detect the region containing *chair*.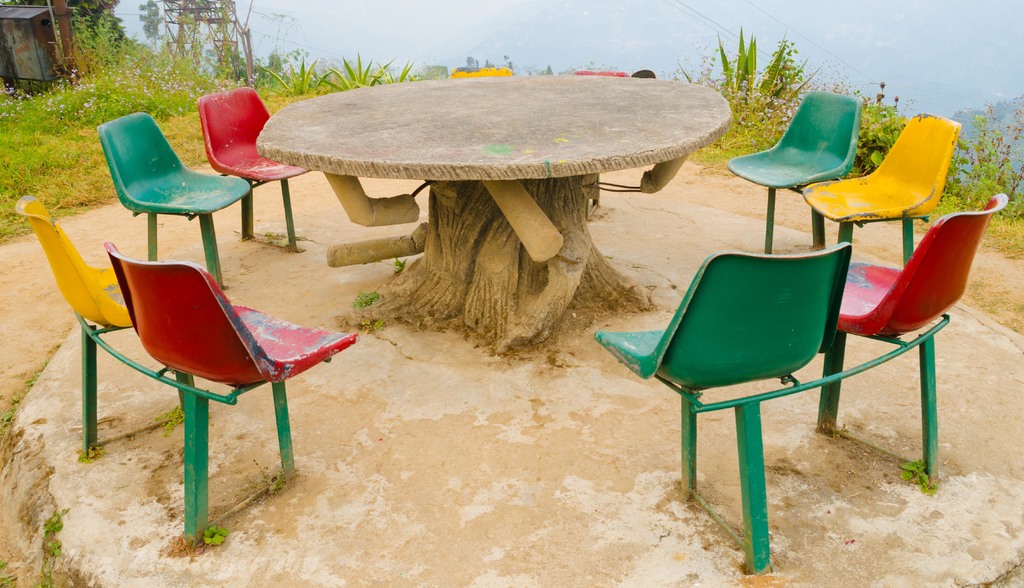
detection(97, 109, 252, 291).
